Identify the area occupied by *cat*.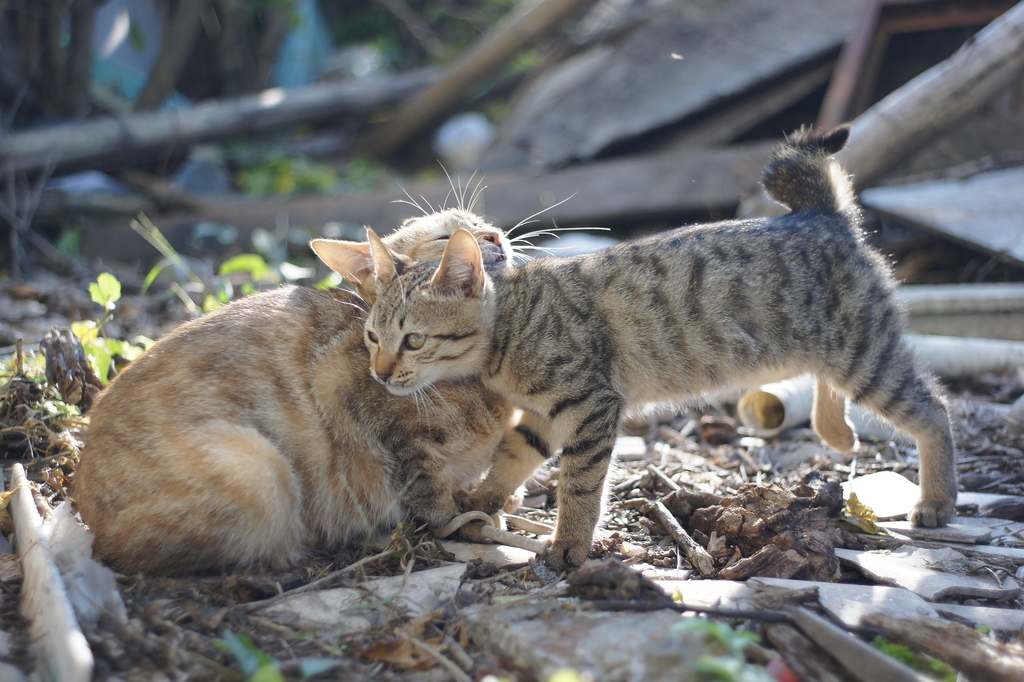
Area: (72, 156, 610, 568).
